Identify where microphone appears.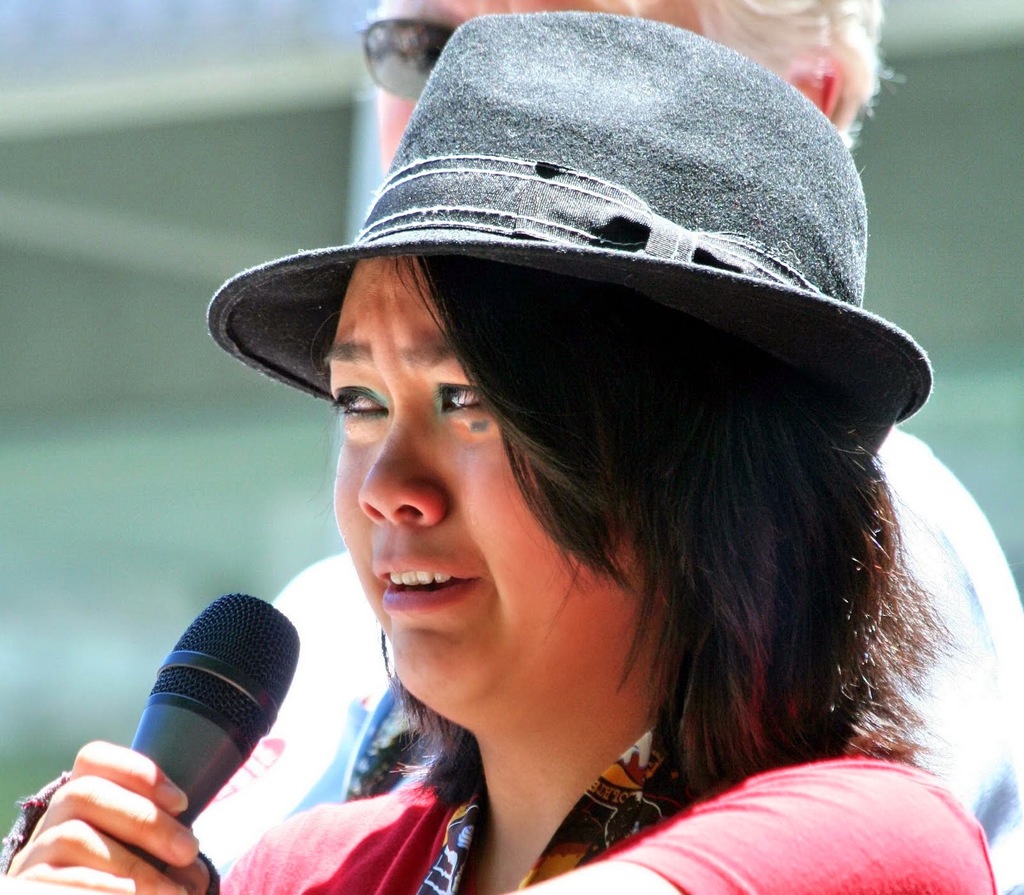
Appears at region(59, 602, 364, 885).
